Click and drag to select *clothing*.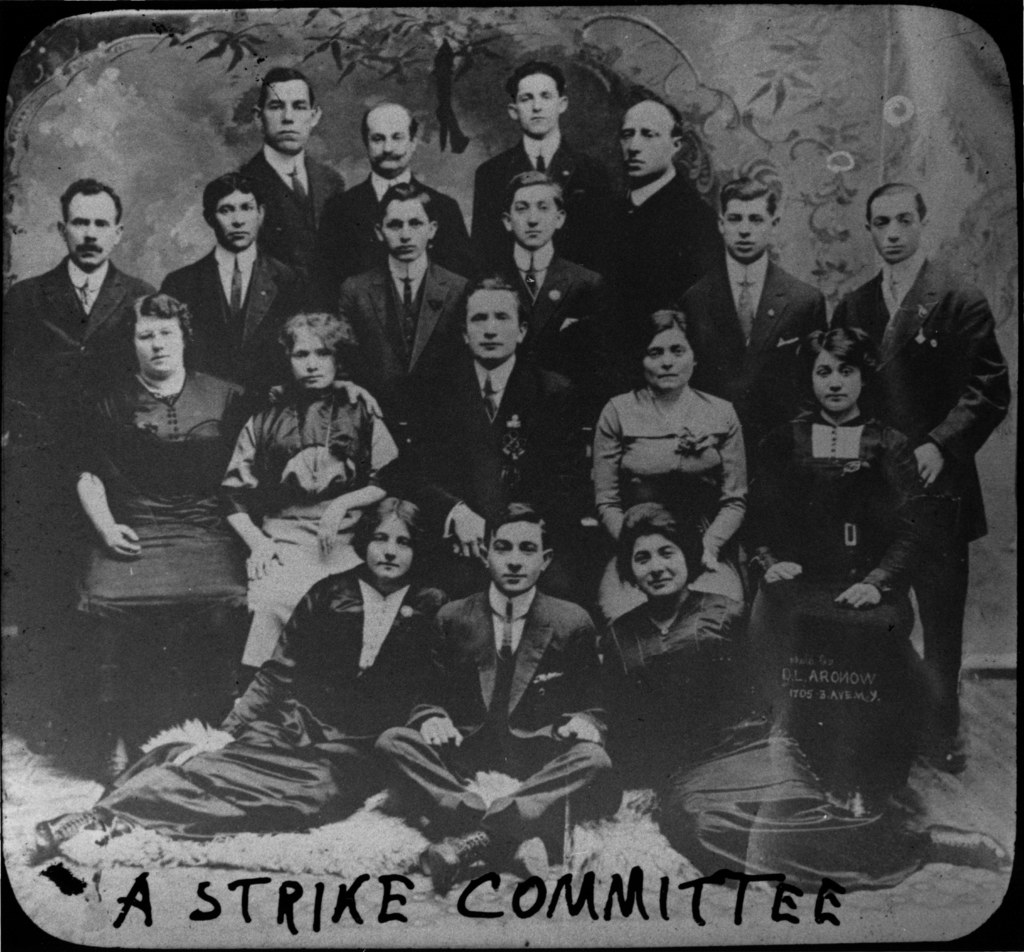
Selection: <region>4, 254, 156, 695</region>.
